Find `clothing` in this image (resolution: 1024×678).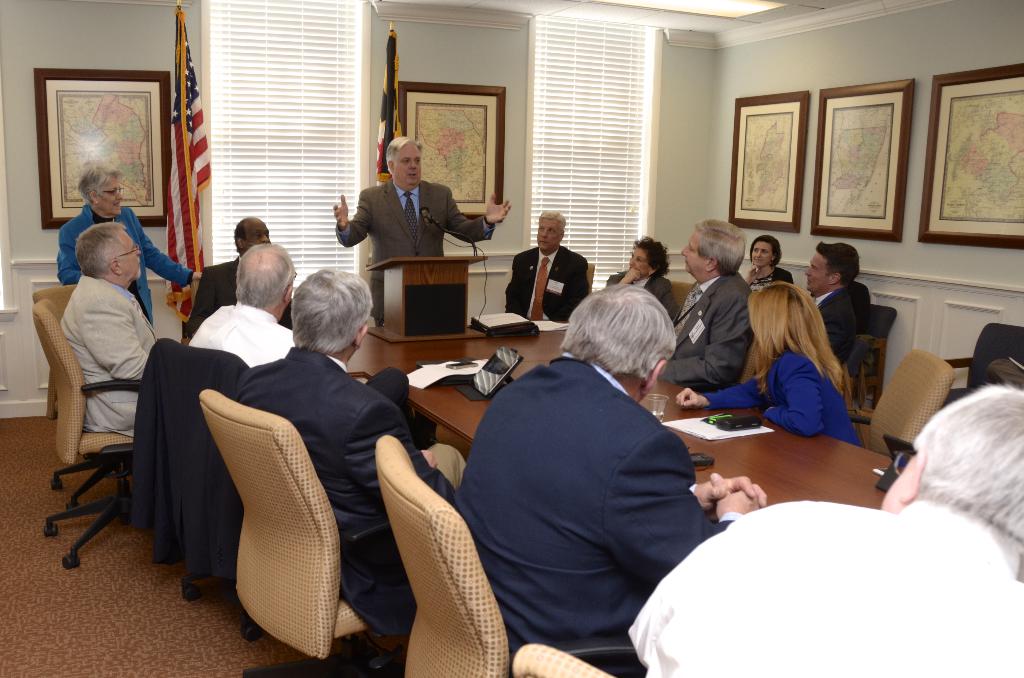
[604,270,678,323].
